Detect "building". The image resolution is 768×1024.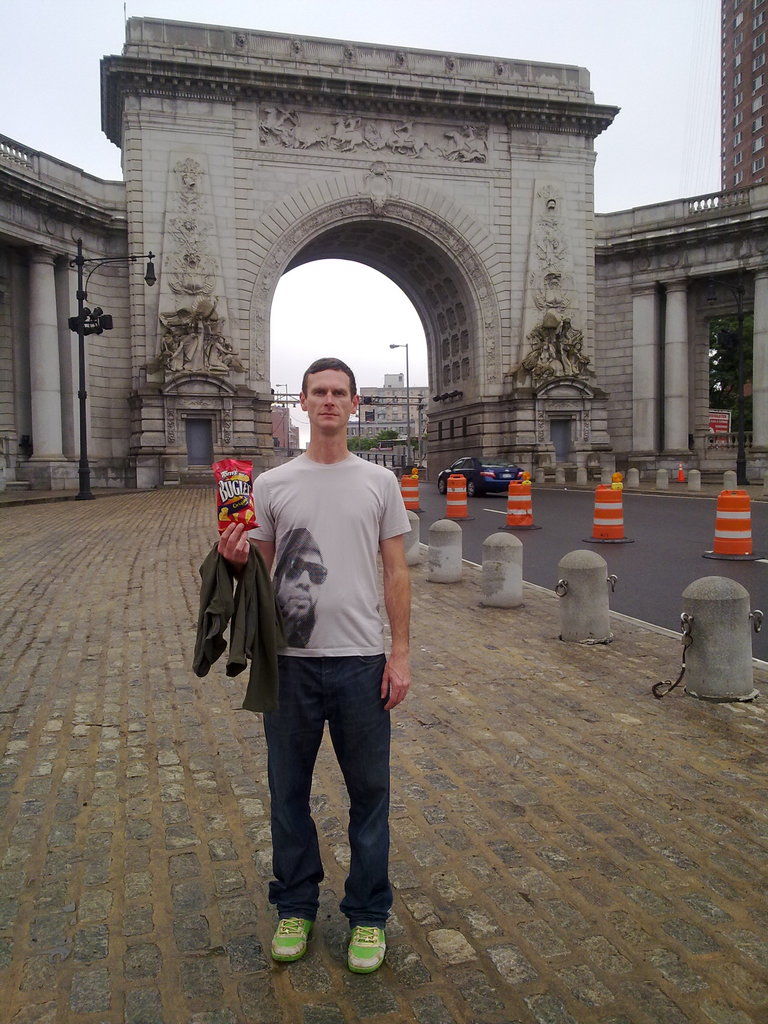
bbox(722, 0, 767, 203).
